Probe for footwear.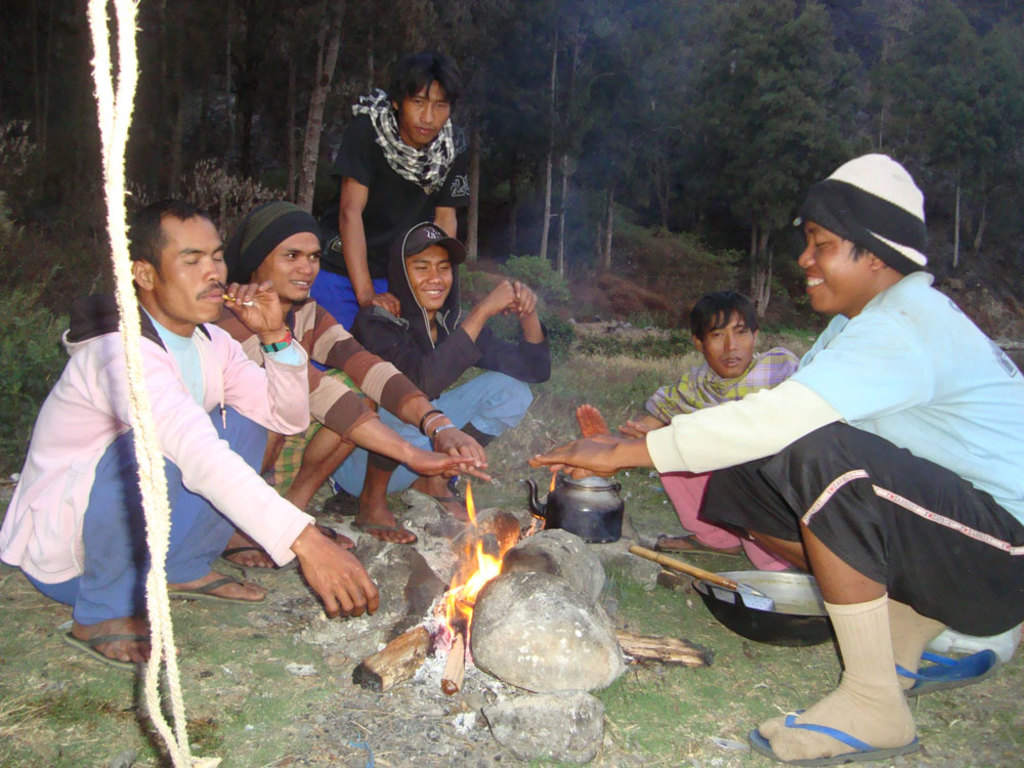
Probe result: bbox(171, 567, 272, 600).
